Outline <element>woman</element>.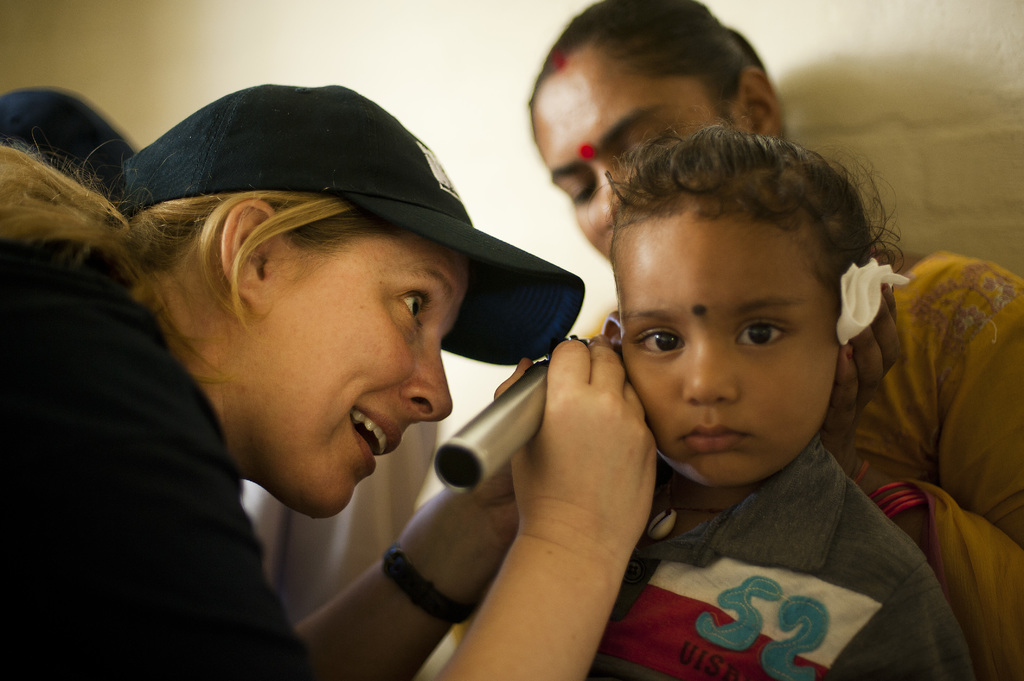
Outline: rect(0, 99, 676, 663).
